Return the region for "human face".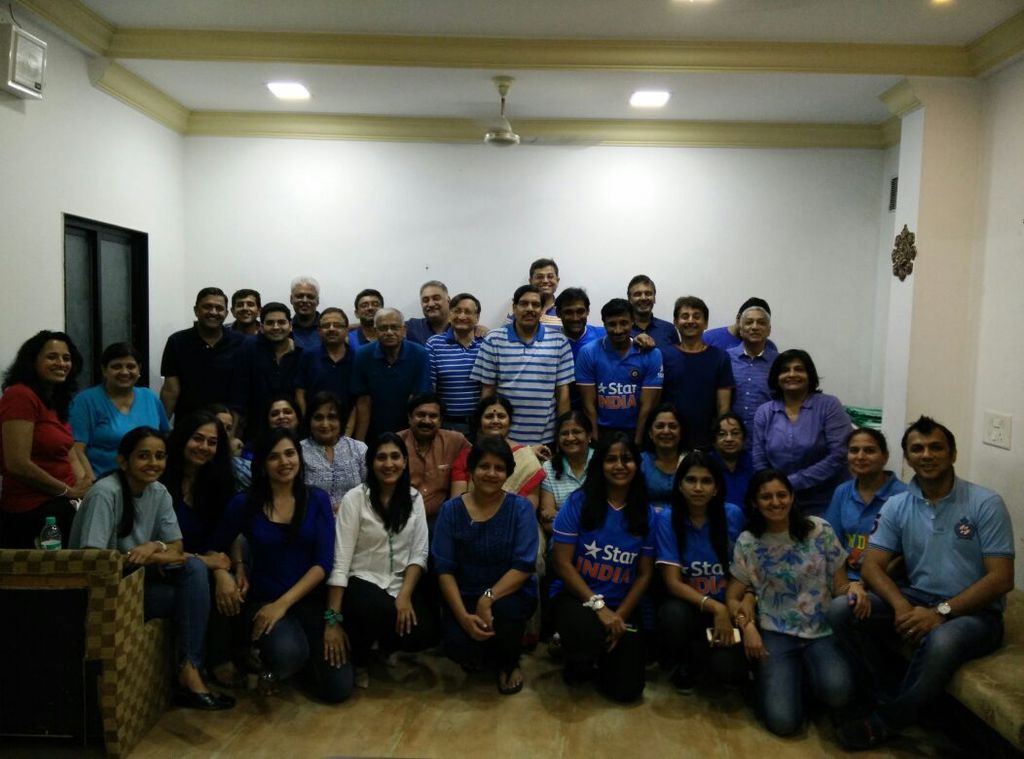
{"x1": 609, "y1": 310, "x2": 630, "y2": 337}.
